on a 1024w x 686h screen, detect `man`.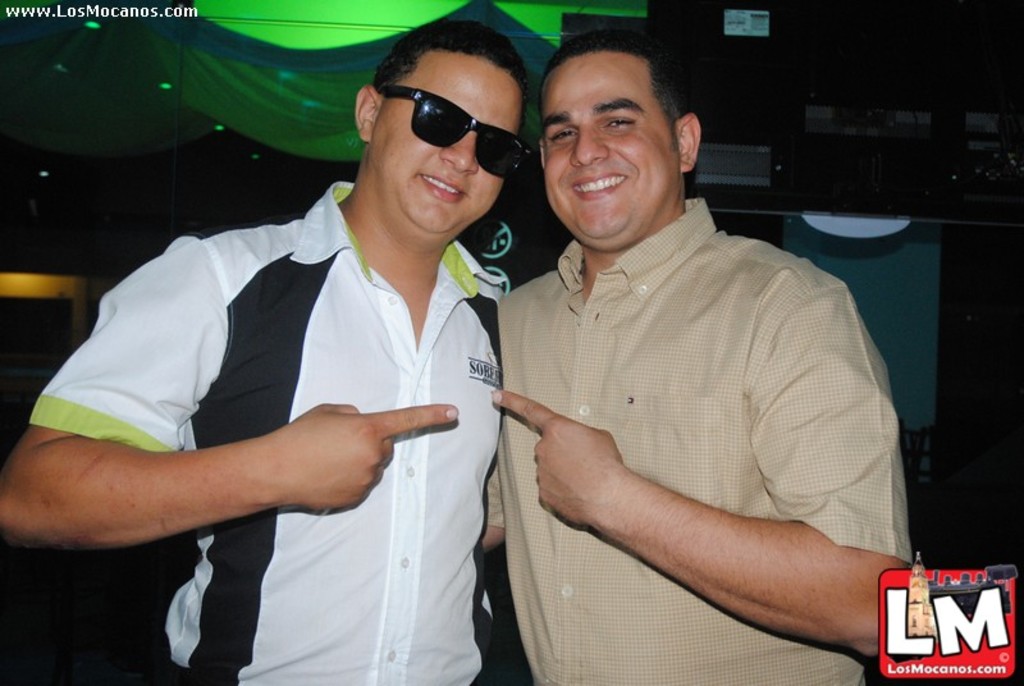
bbox=[0, 22, 534, 685].
